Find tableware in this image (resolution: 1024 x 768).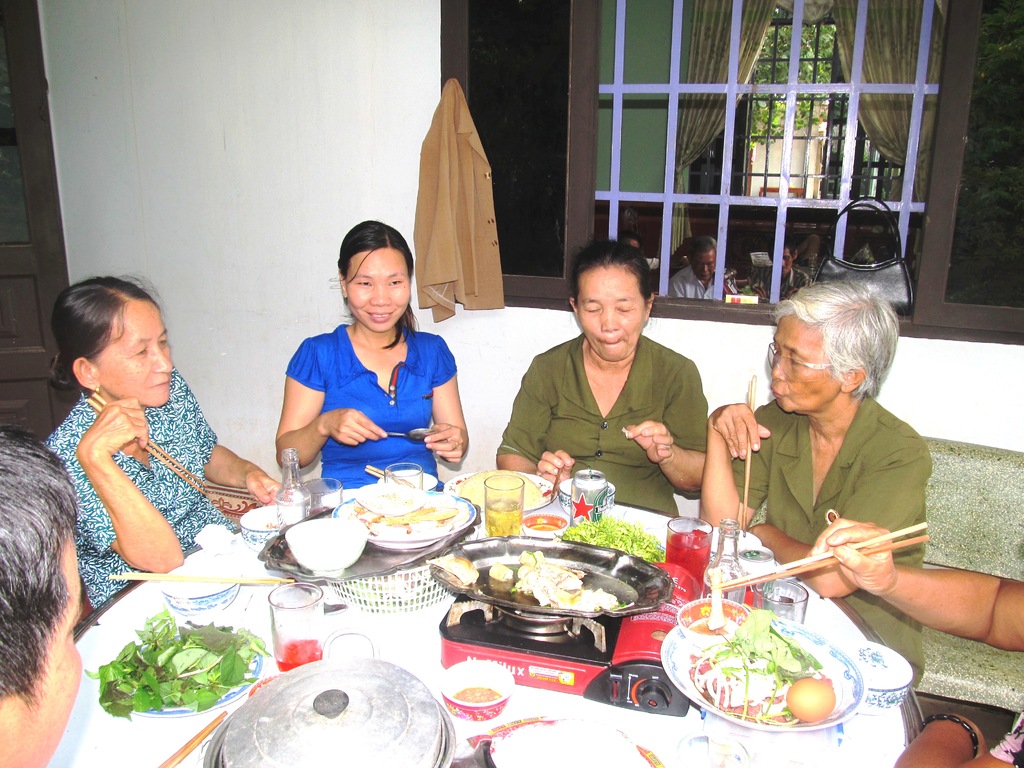
(x1=282, y1=517, x2=363, y2=577).
